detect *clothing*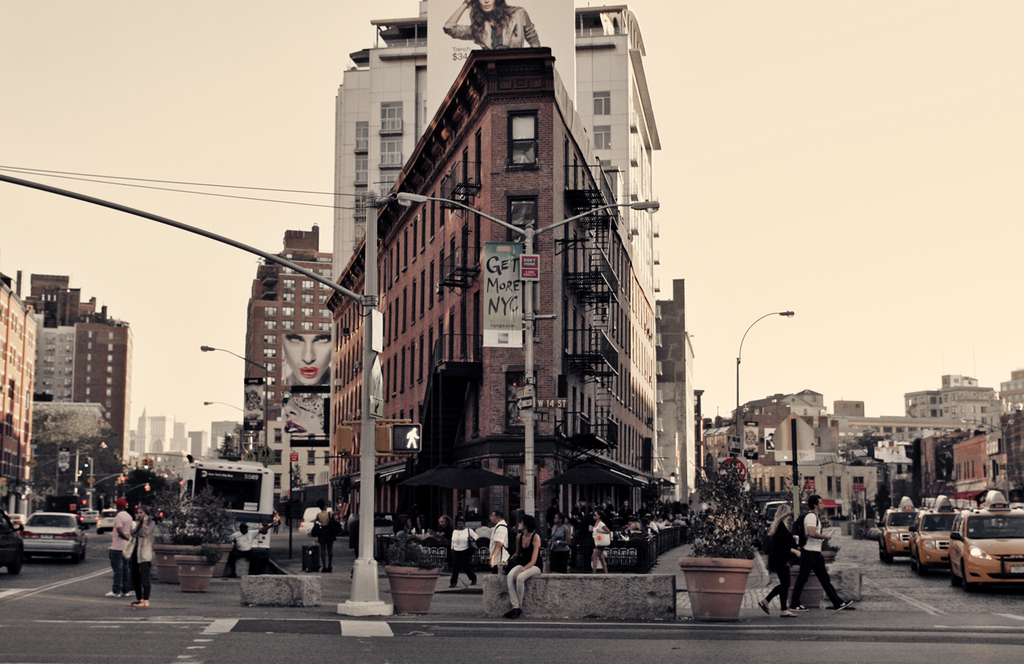
[left=122, top=515, right=151, bottom=600]
